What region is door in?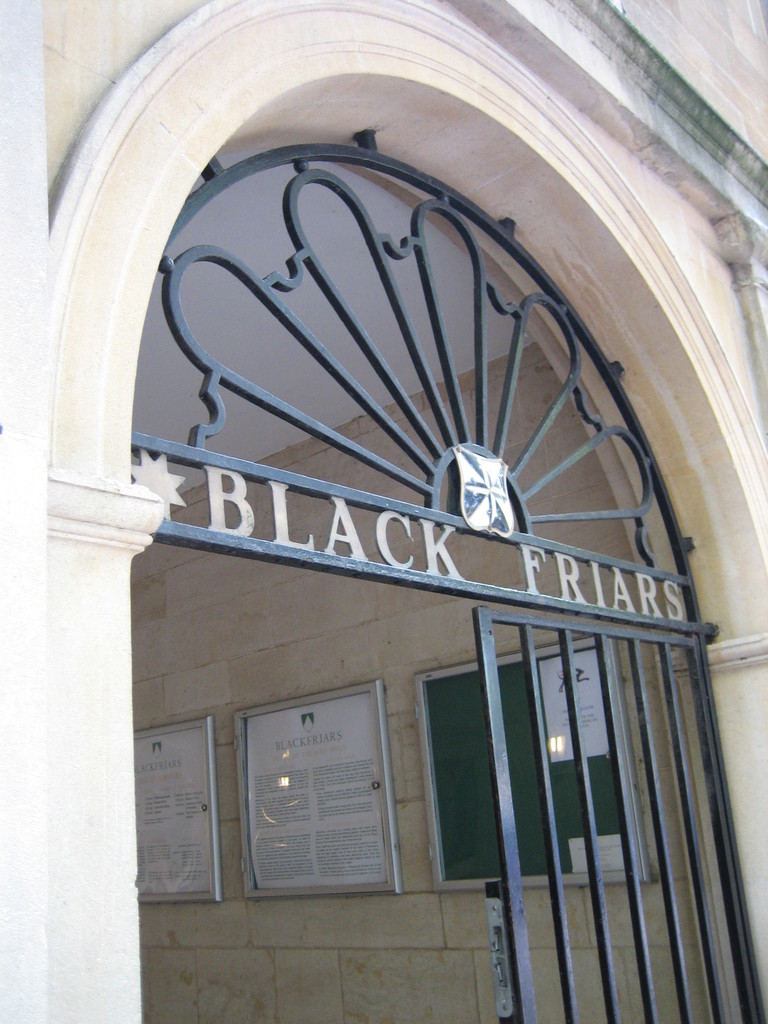
(470,603,761,1020).
